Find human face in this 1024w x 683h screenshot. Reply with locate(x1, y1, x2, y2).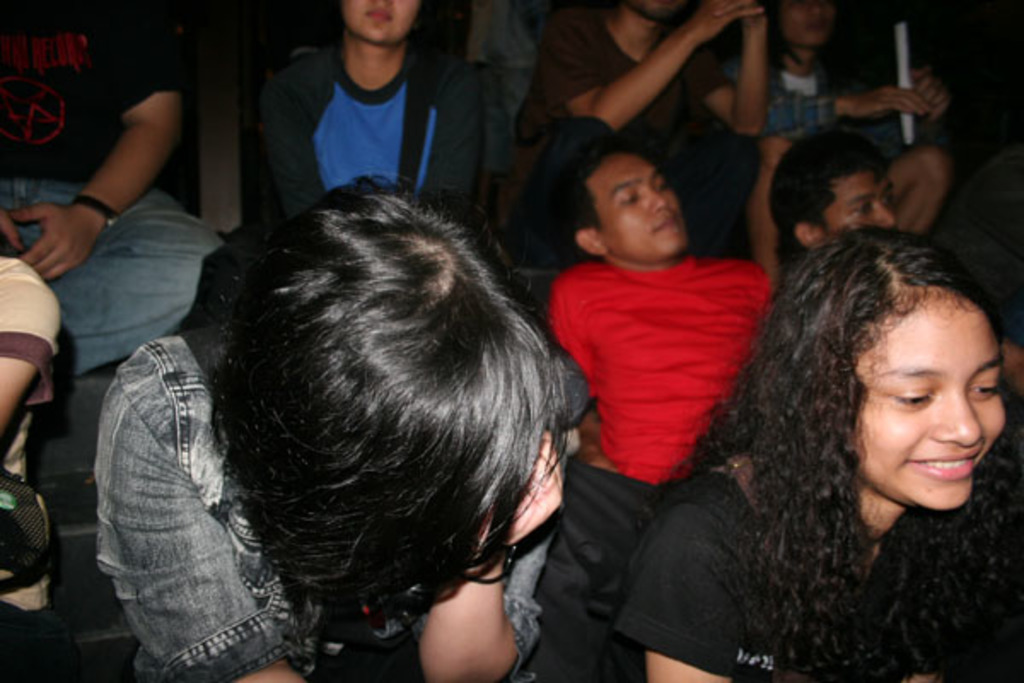
locate(336, 0, 422, 44).
